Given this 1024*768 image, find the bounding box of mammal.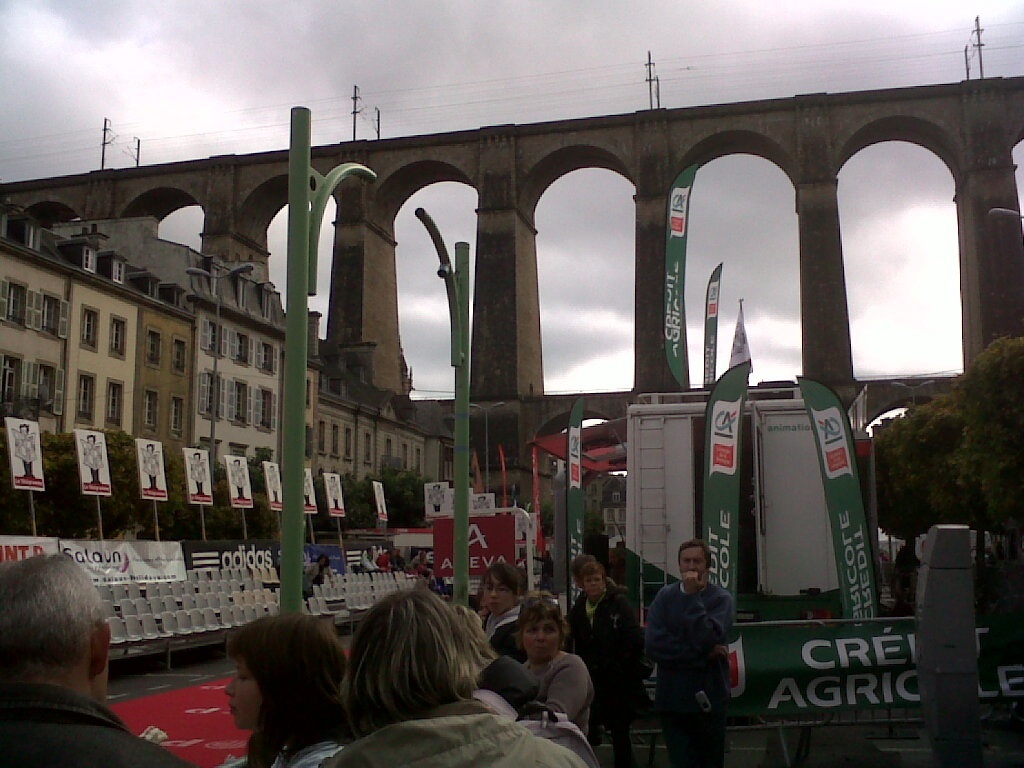
644/533/741/767.
